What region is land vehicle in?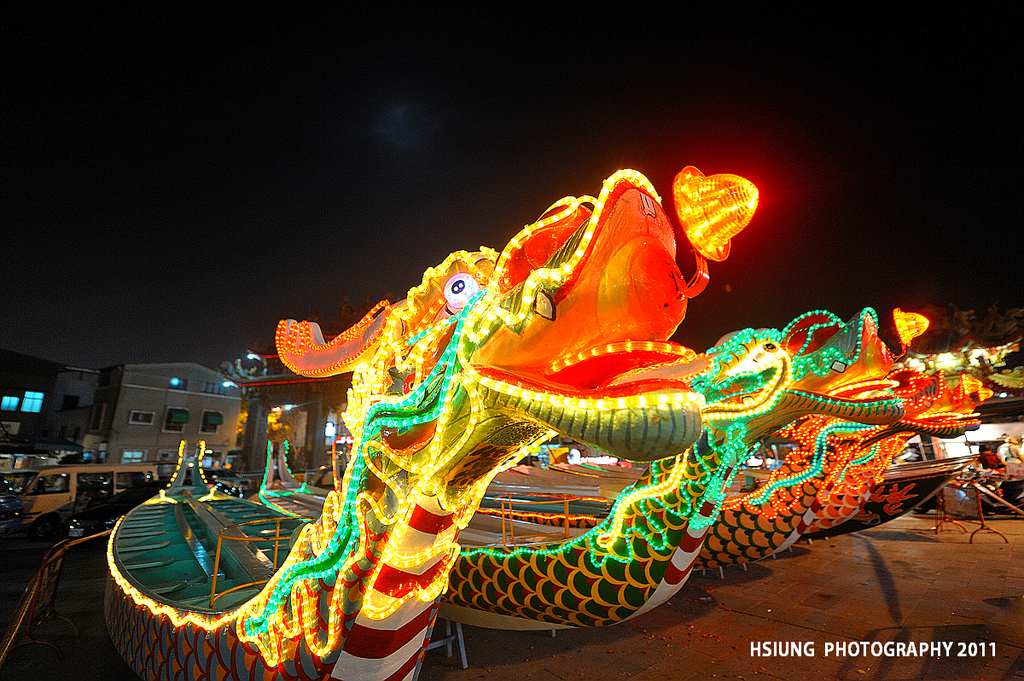
BBox(18, 460, 160, 516).
